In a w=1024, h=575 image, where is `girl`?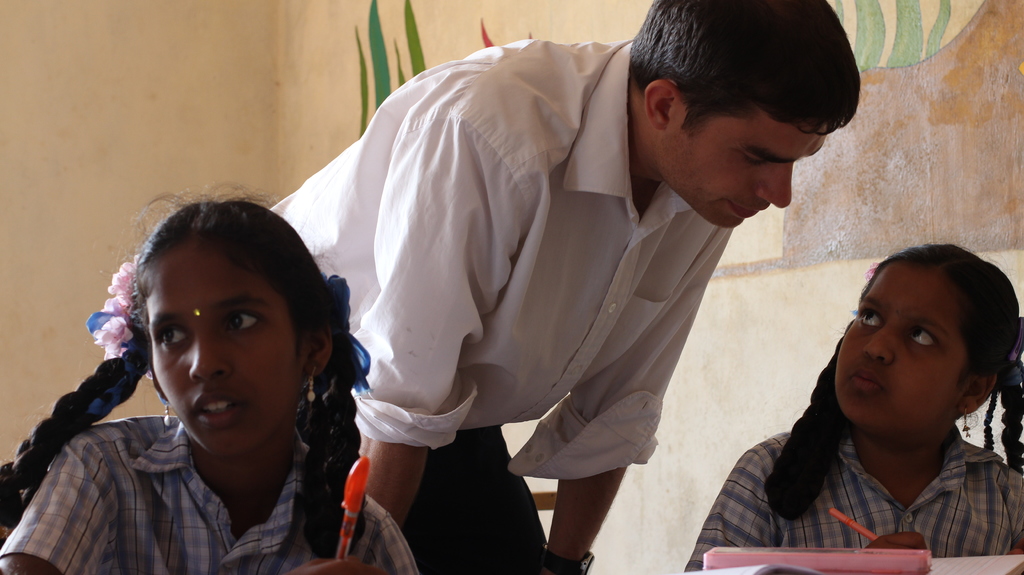
(left=692, top=245, right=1021, bottom=572).
